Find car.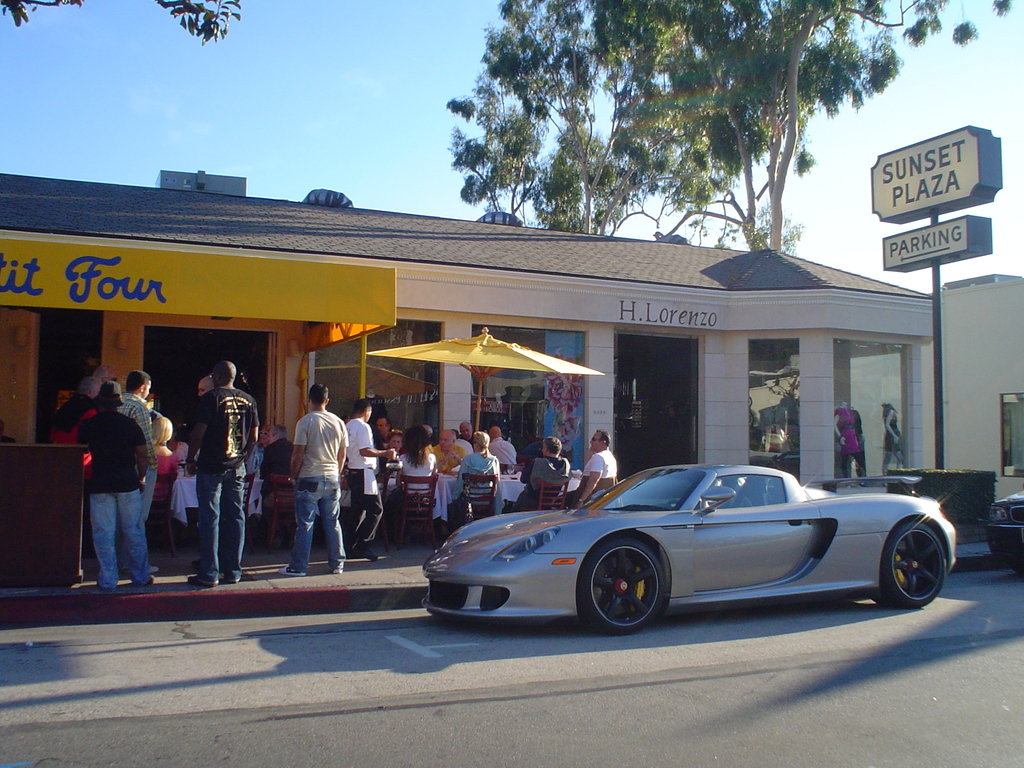
l=980, t=488, r=1023, b=582.
